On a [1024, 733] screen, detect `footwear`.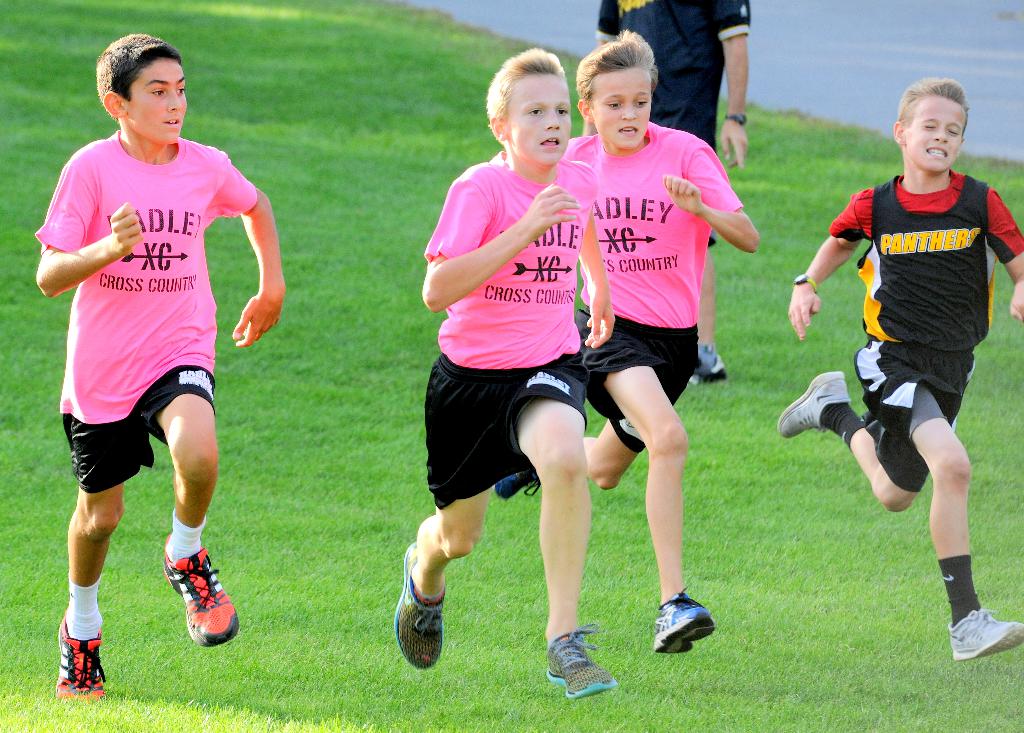
<box>941,618,1023,658</box>.
